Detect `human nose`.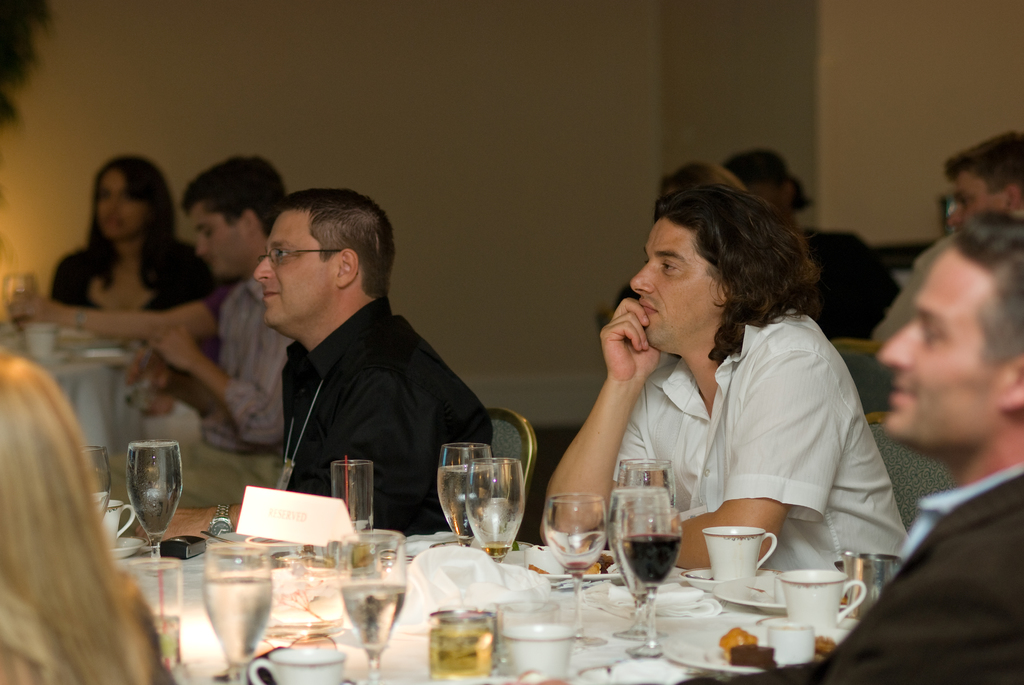
Detected at (x1=630, y1=256, x2=659, y2=292).
